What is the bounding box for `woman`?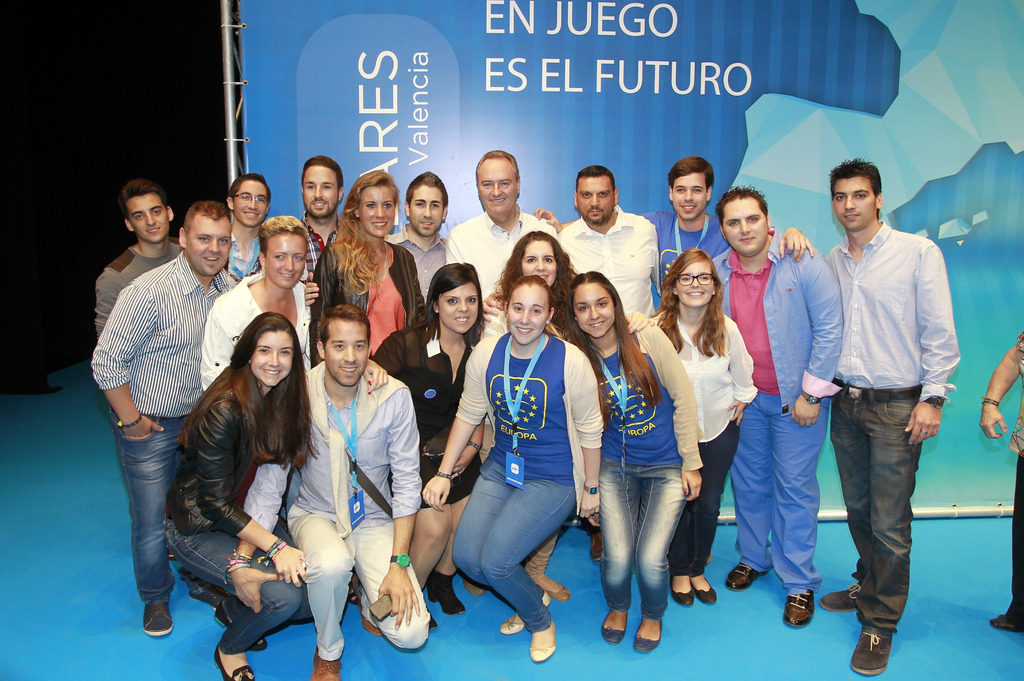
373,263,486,625.
